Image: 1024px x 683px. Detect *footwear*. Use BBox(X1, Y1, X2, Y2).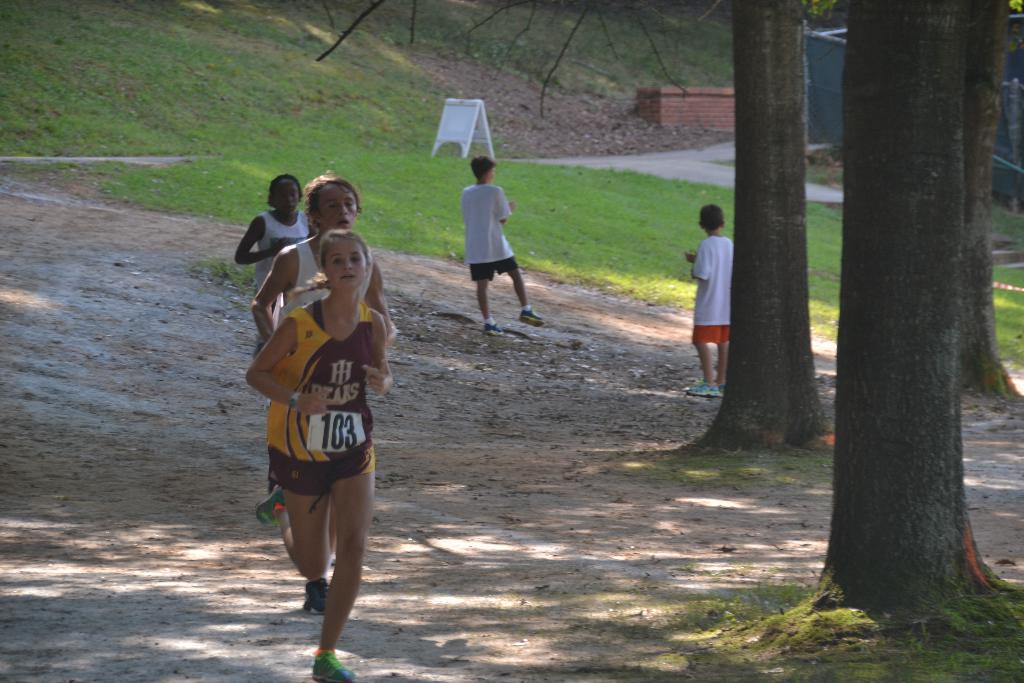
BBox(254, 484, 288, 526).
